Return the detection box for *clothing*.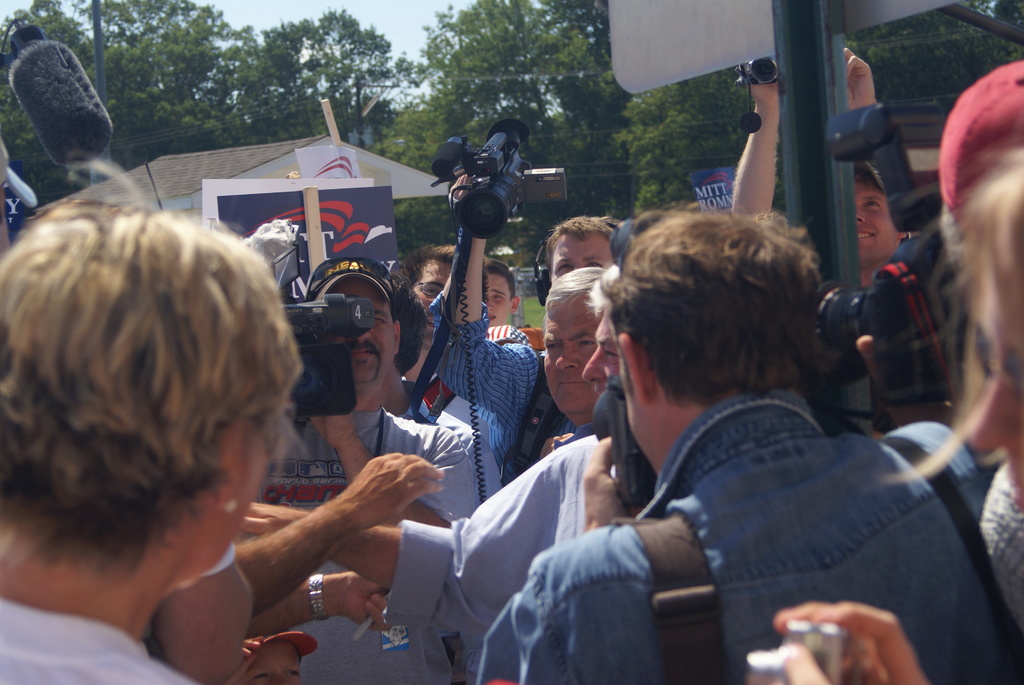
0 596 210 684.
